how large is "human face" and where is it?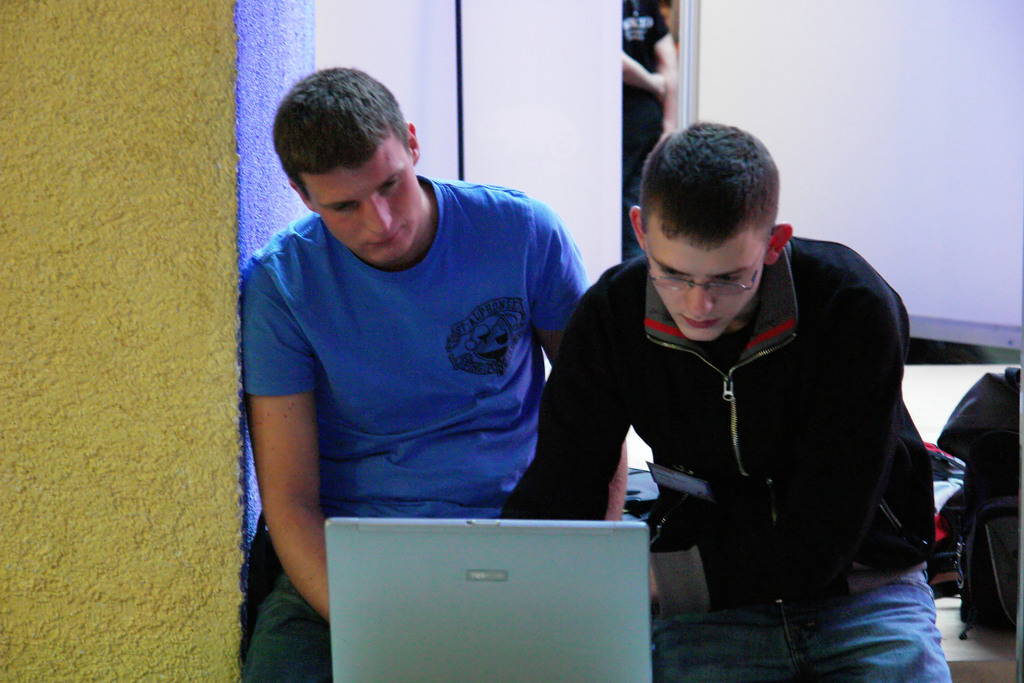
Bounding box: Rect(310, 136, 422, 264).
